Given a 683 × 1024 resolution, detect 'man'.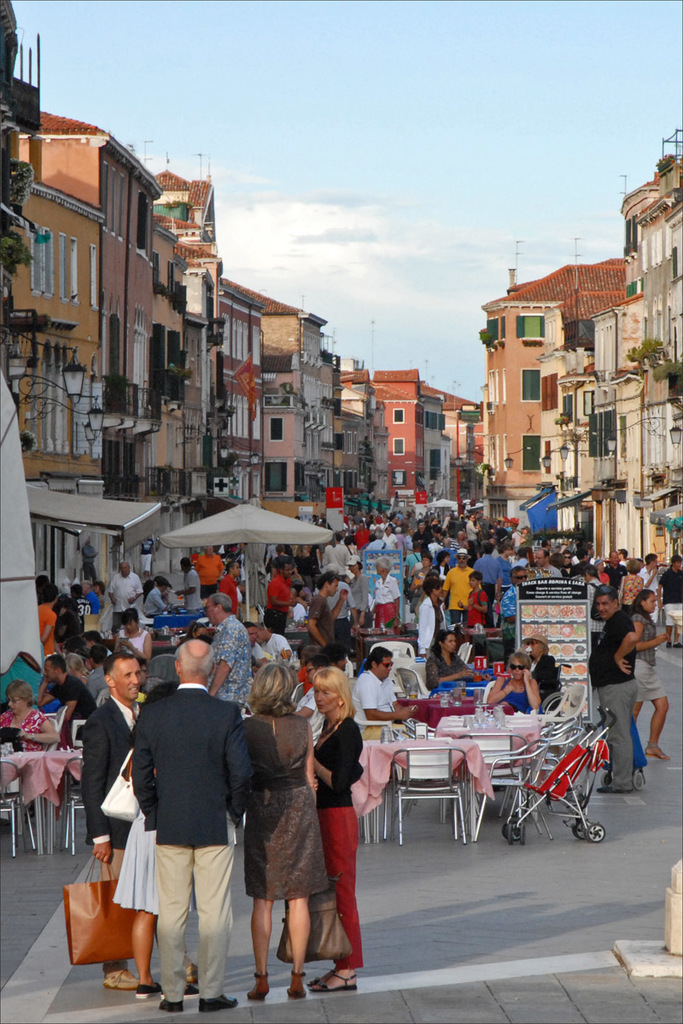
{"x1": 178, "y1": 557, "x2": 198, "y2": 610}.
